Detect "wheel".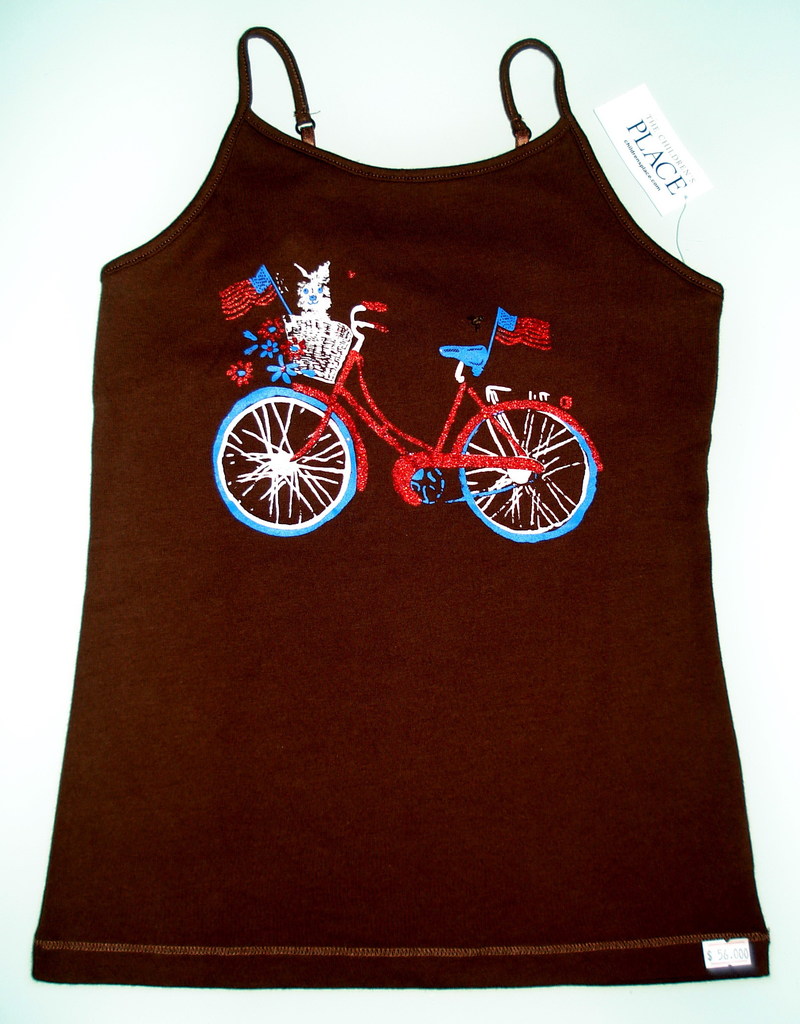
Detected at crop(213, 374, 368, 521).
